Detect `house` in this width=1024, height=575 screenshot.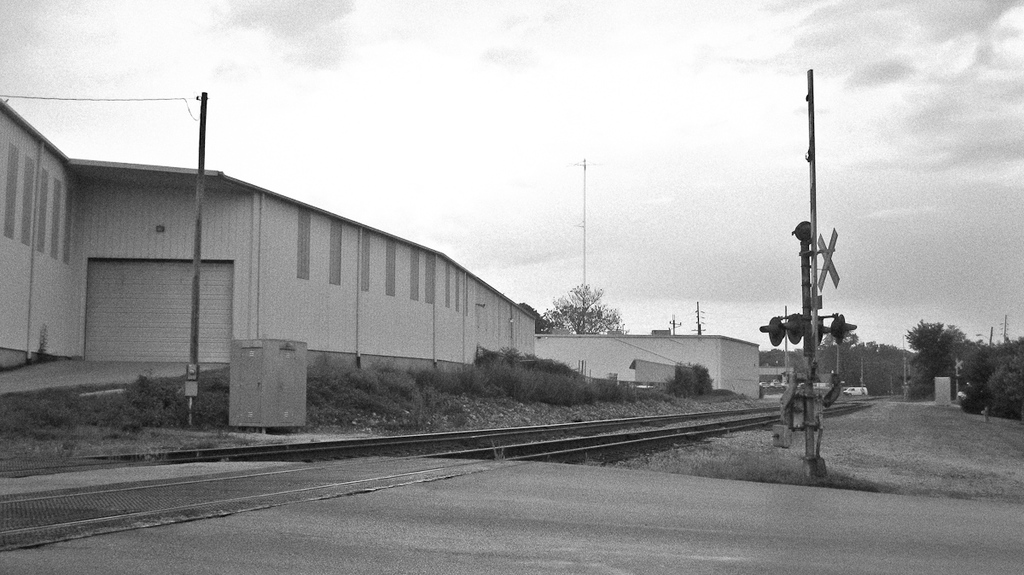
Detection: 540 326 765 401.
